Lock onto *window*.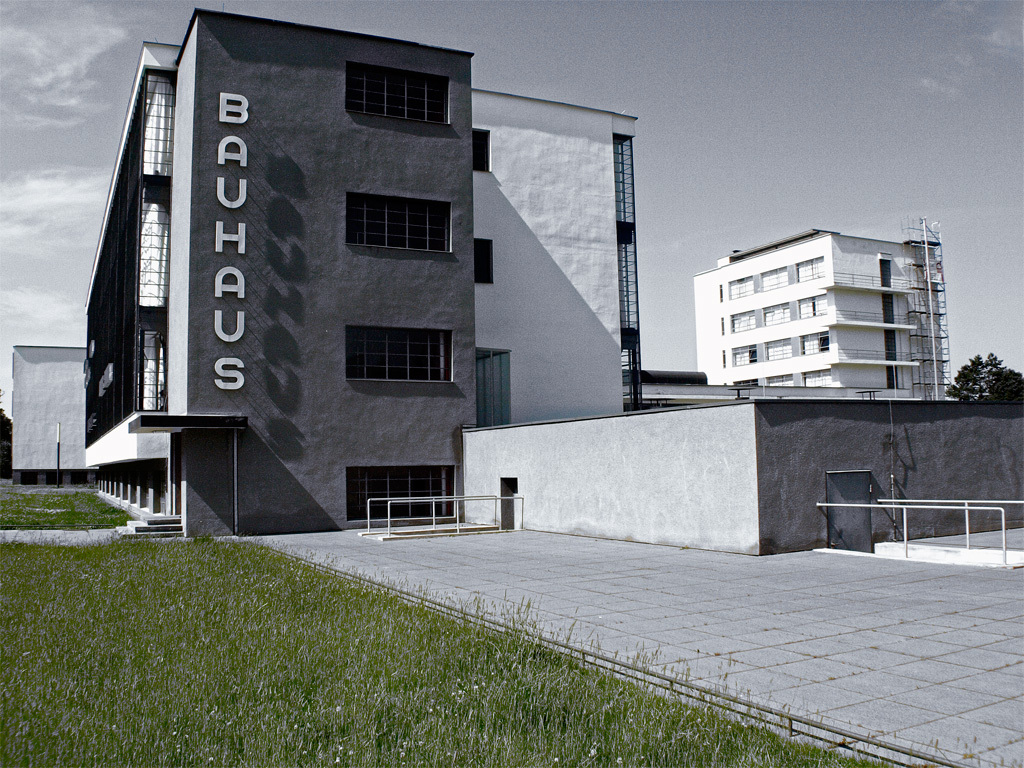
Locked: [347, 192, 453, 253].
